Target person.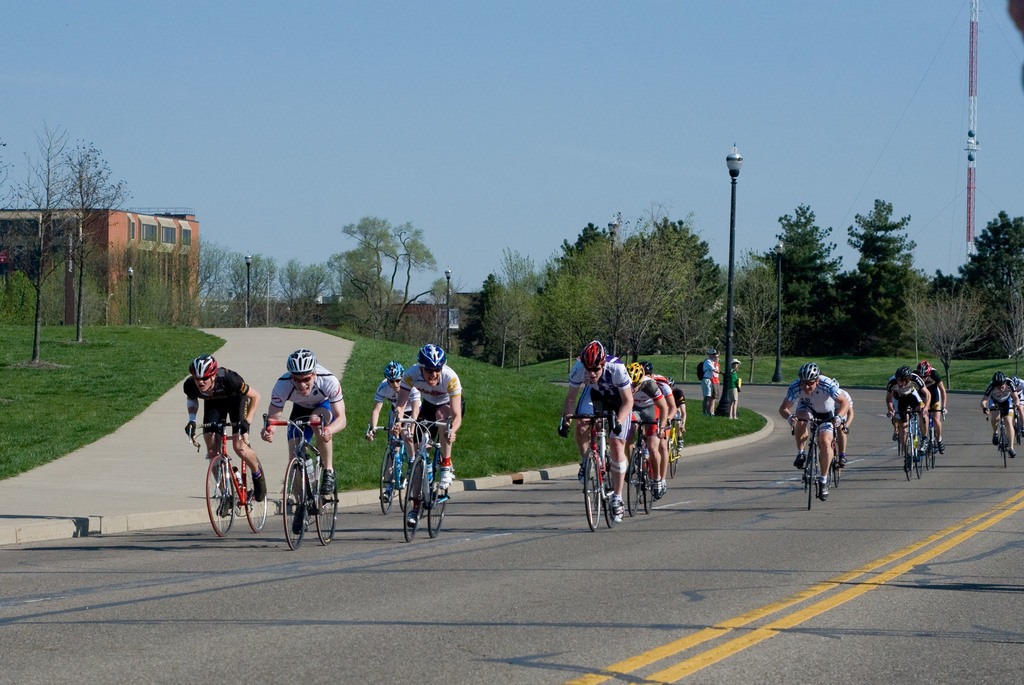
Target region: select_region(772, 365, 851, 487).
